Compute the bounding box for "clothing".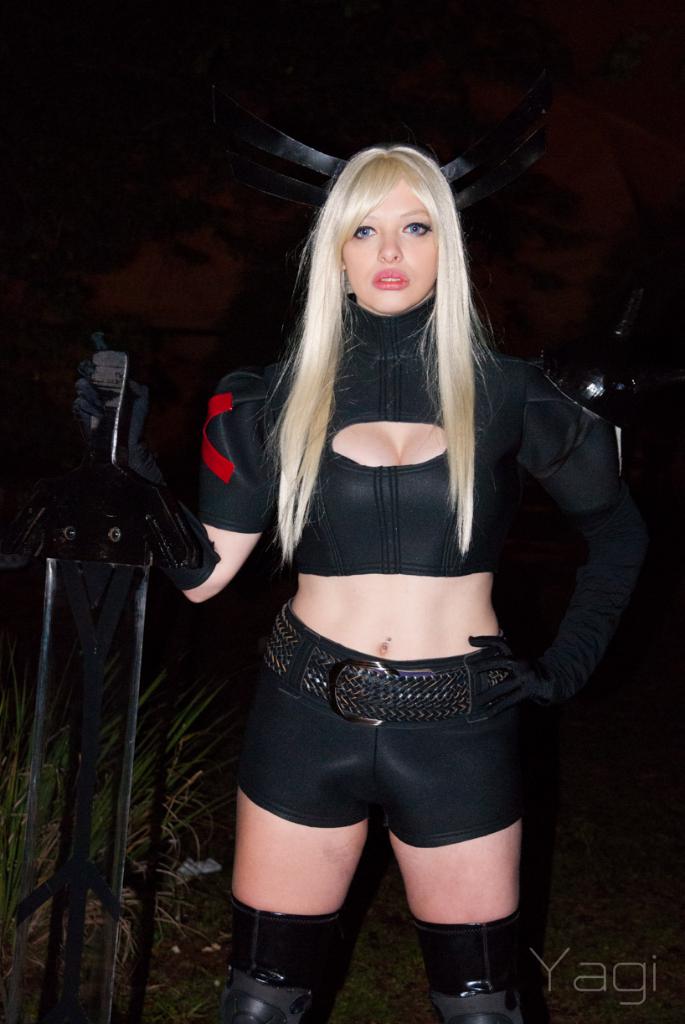
[left=236, top=592, right=541, bottom=849].
